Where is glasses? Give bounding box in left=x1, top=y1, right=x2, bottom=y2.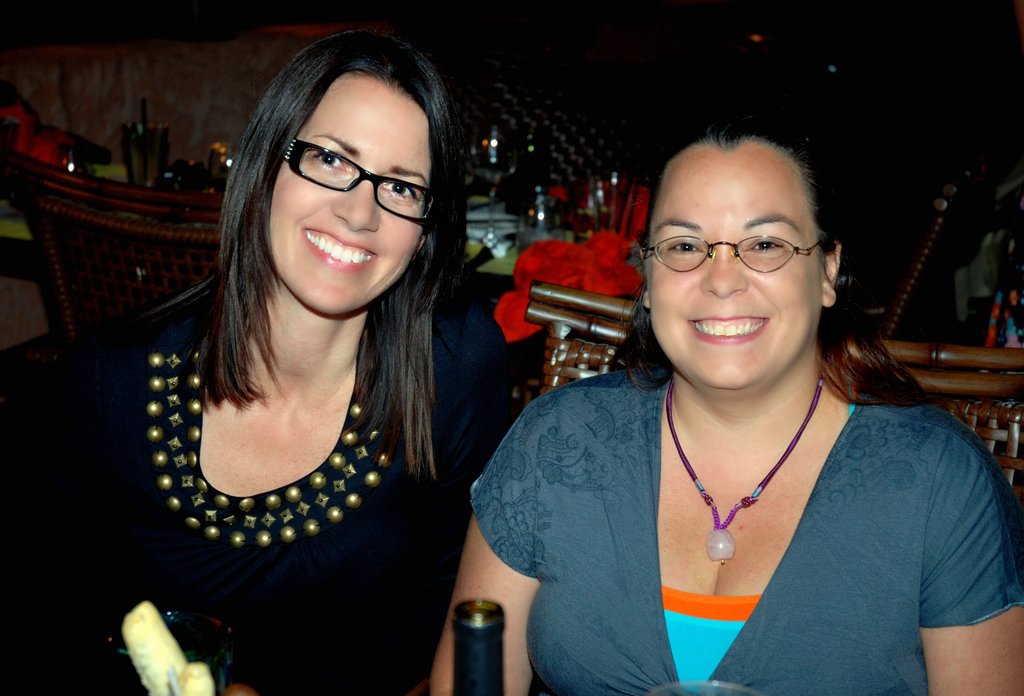
left=640, top=234, right=820, bottom=273.
